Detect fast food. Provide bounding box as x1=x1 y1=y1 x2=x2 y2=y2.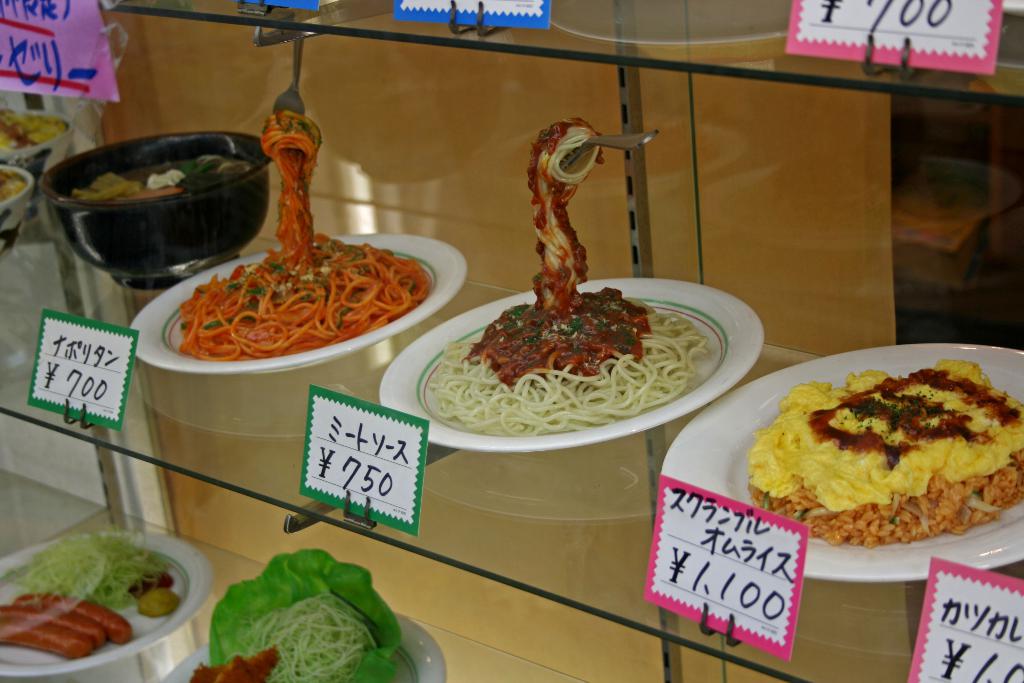
x1=193 y1=547 x2=401 y2=682.
